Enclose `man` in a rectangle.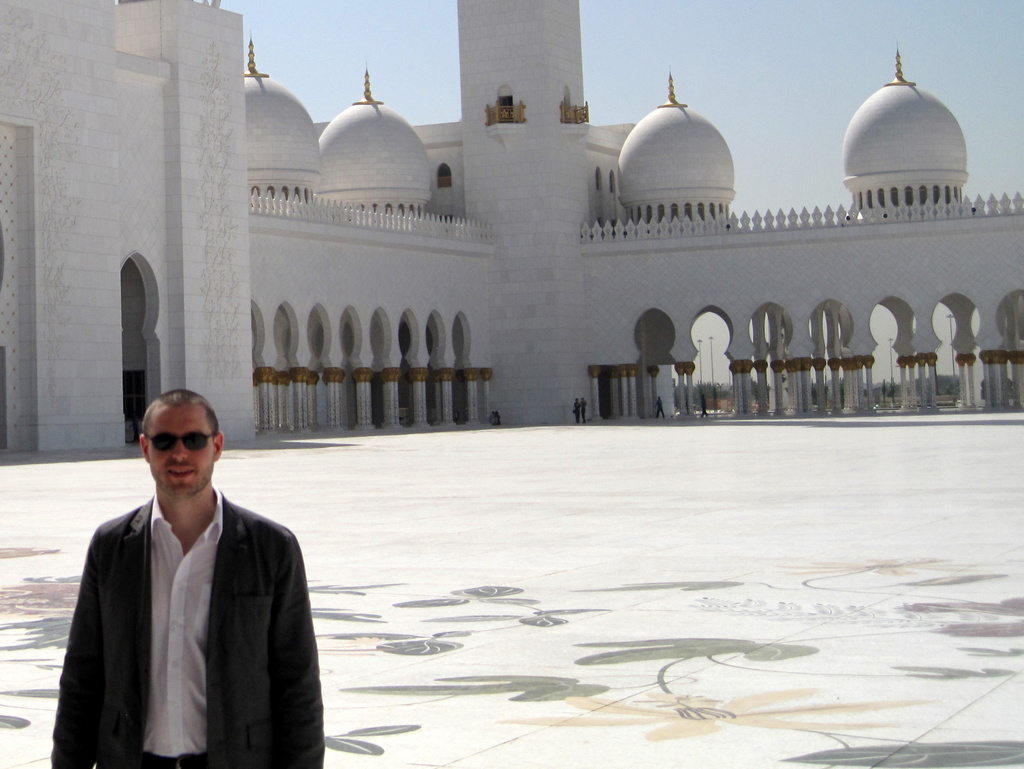
detection(54, 396, 313, 768).
